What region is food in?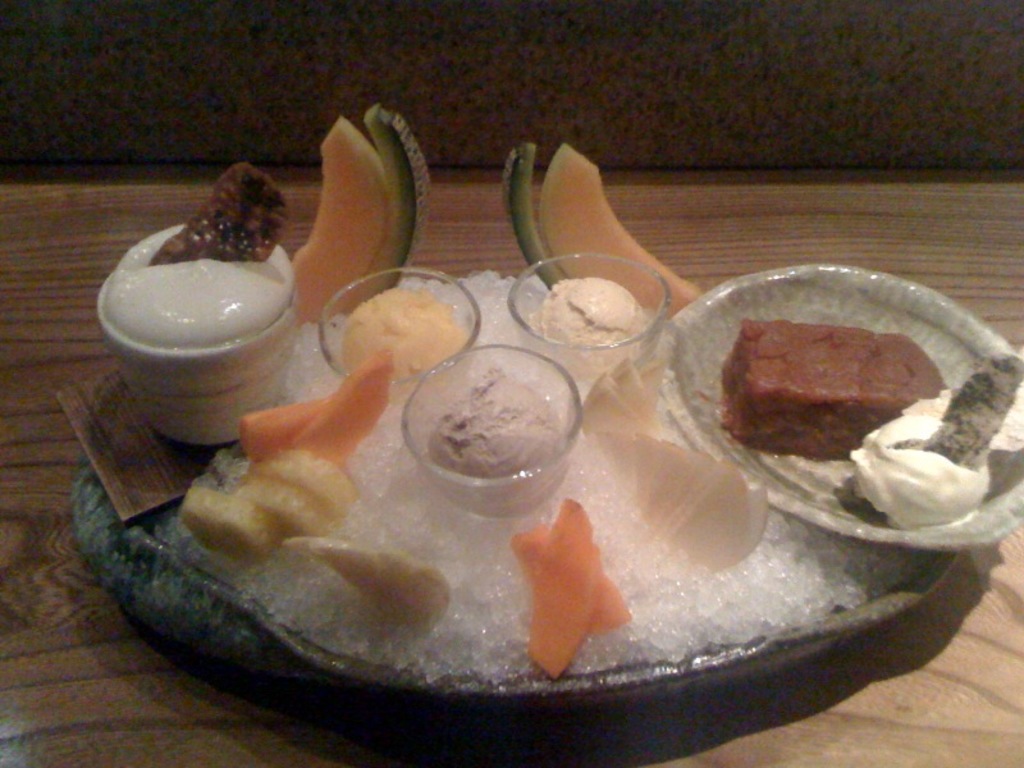
box=[507, 494, 631, 678].
